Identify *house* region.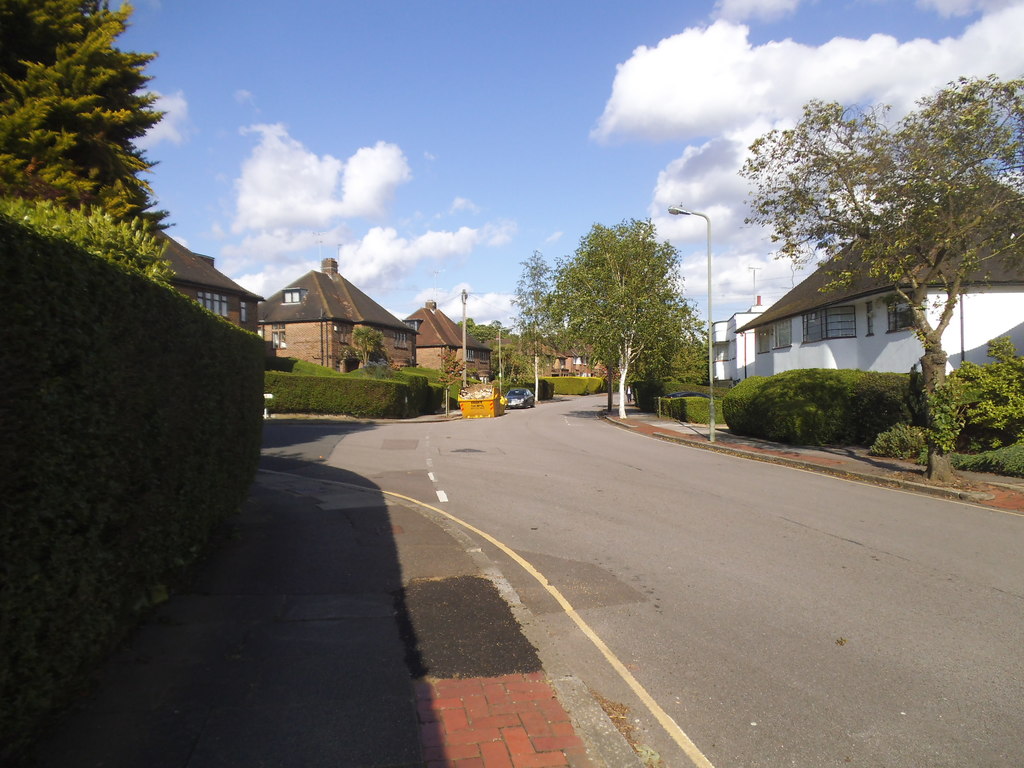
Region: region(160, 225, 259, 332).
